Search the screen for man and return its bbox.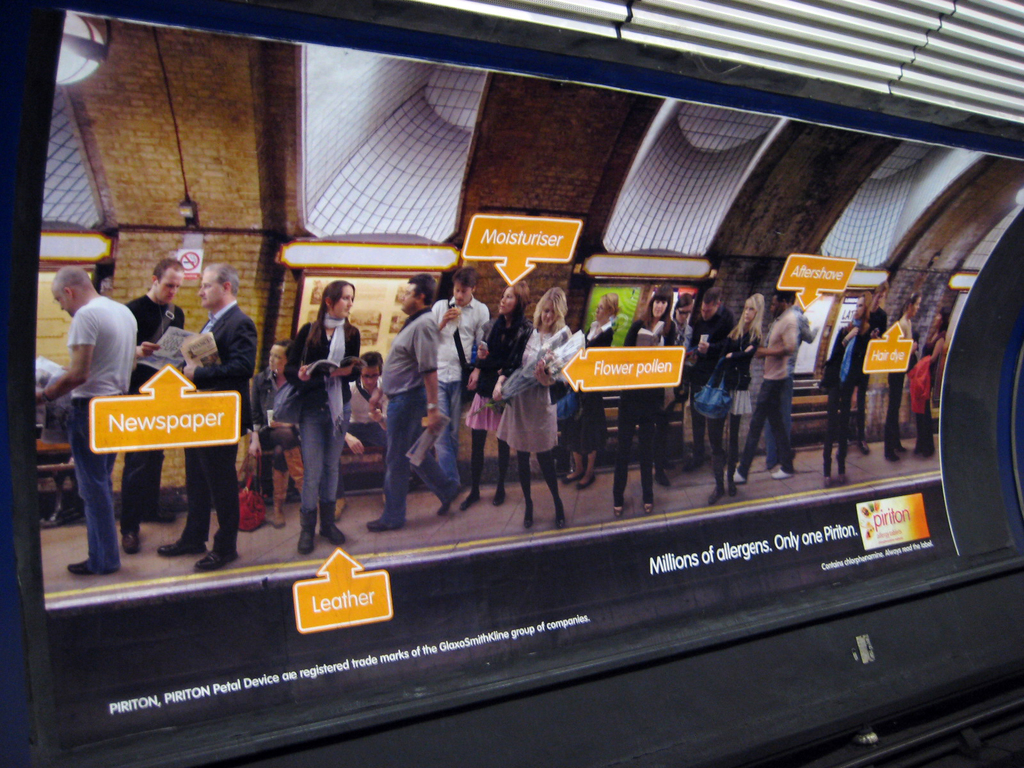
Found: (363, 274, 459, 532).
